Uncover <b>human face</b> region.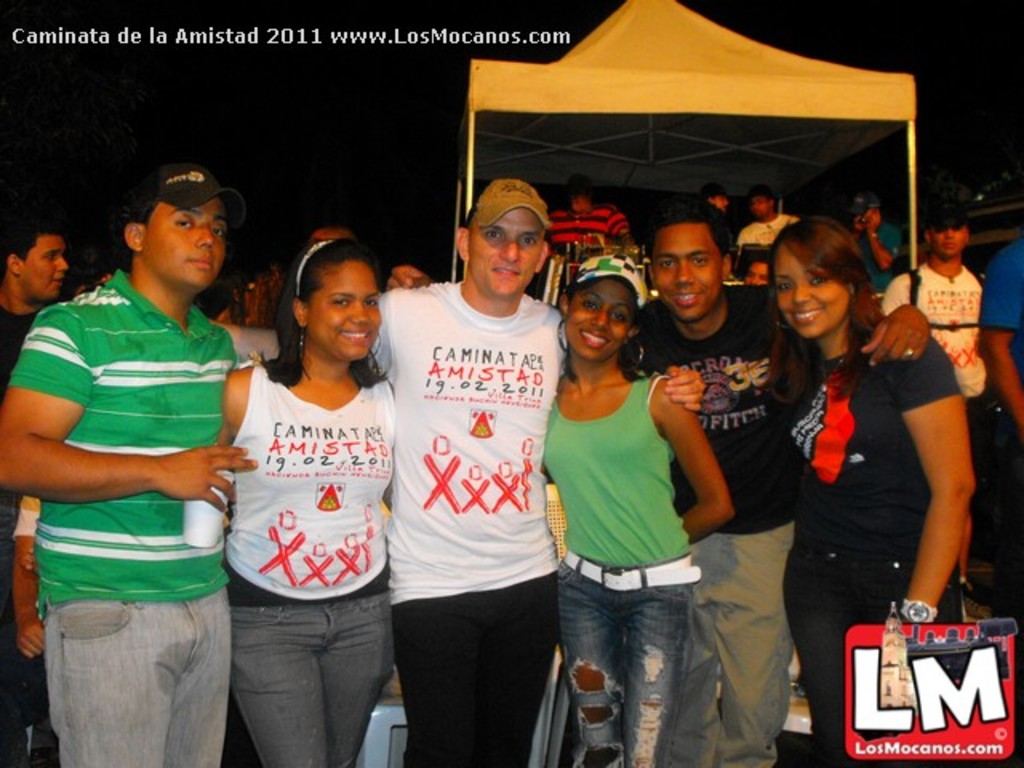
Uncovered: select_region(306, 259, 381, 360).
